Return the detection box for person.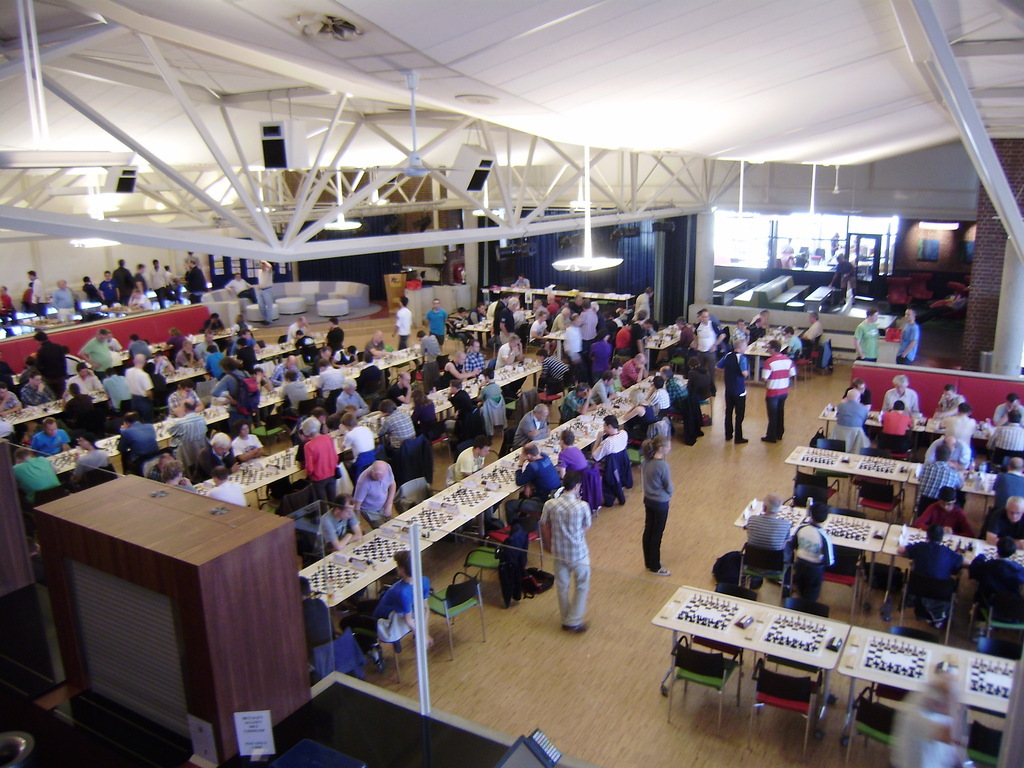
pyautogui.locateOnScreen(897, 307, 922, 362).
